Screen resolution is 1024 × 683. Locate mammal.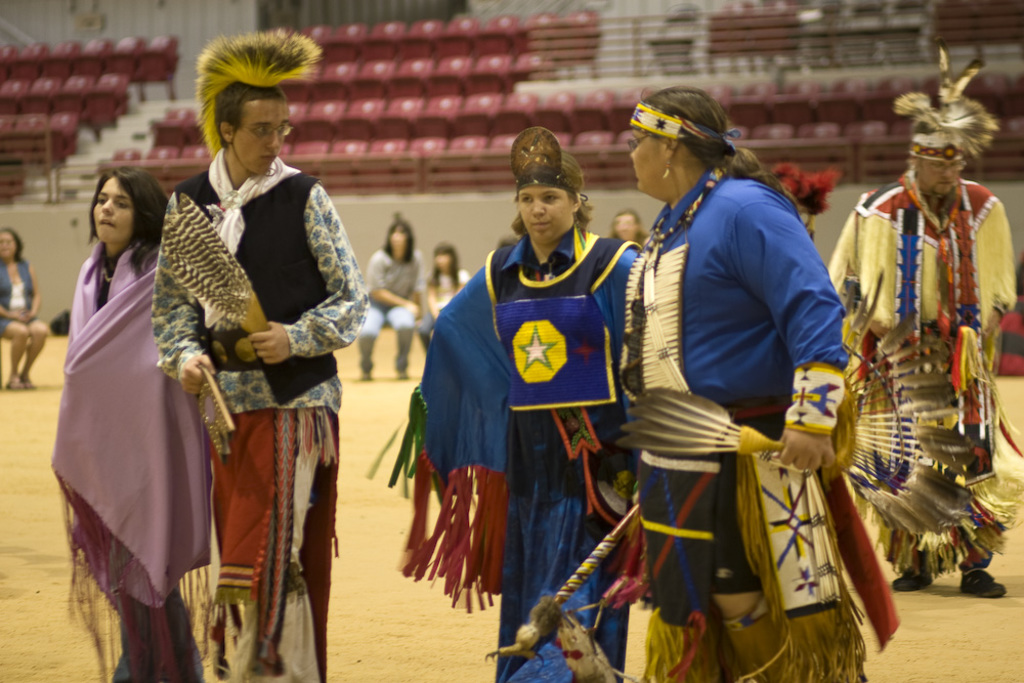
[823,36,1018,594].
